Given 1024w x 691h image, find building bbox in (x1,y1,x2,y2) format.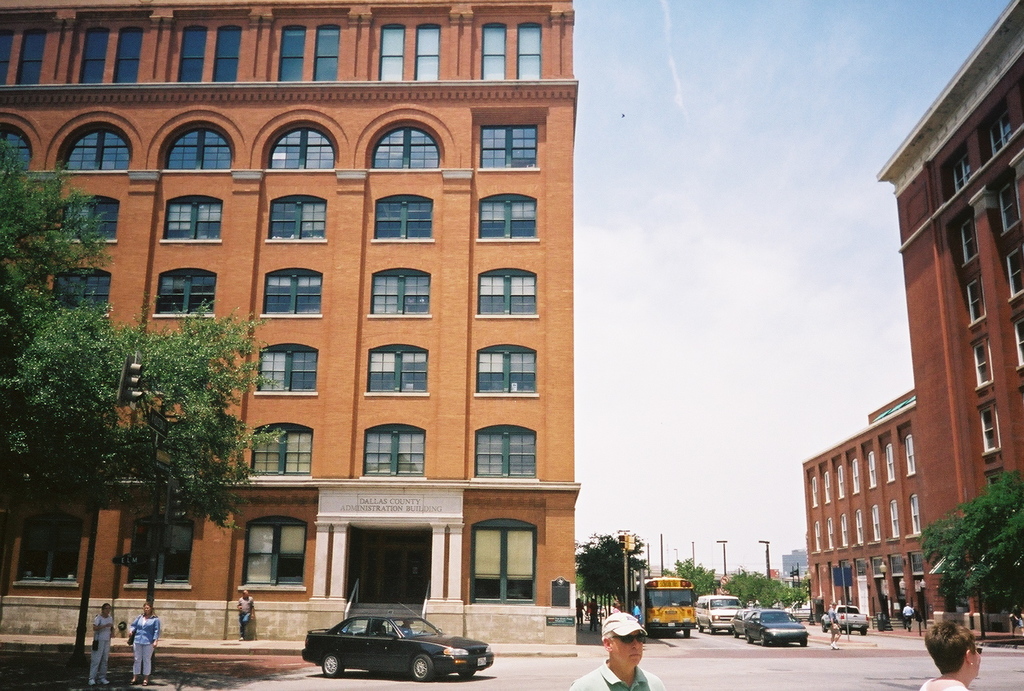
(802,0,1023,633).
